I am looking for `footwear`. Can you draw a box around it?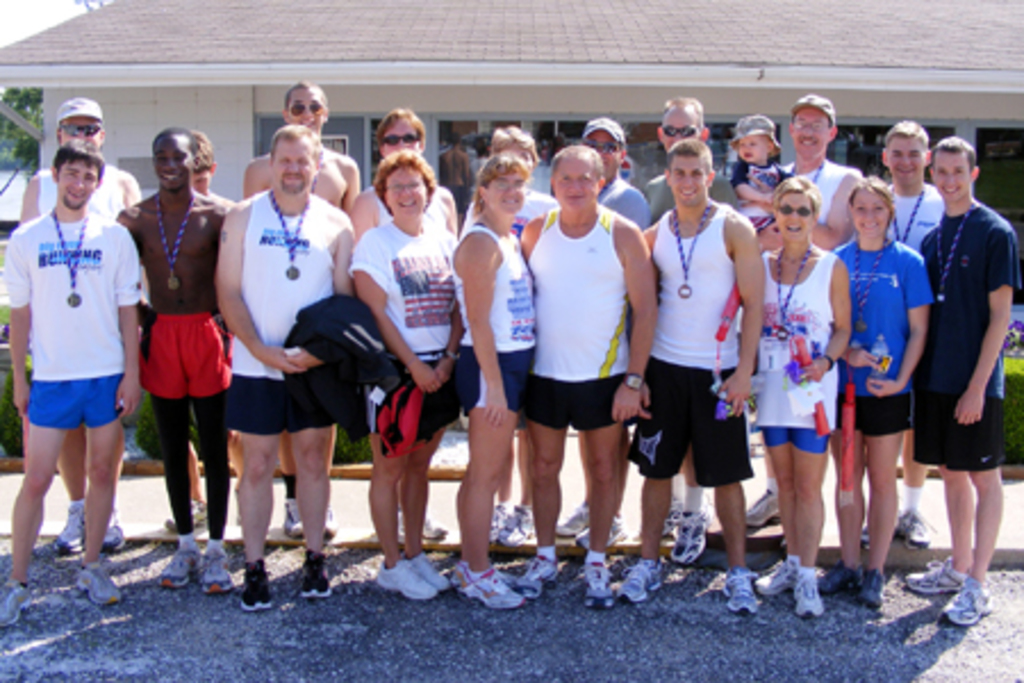
Sure, the bounding box is 639:489:680:540.
